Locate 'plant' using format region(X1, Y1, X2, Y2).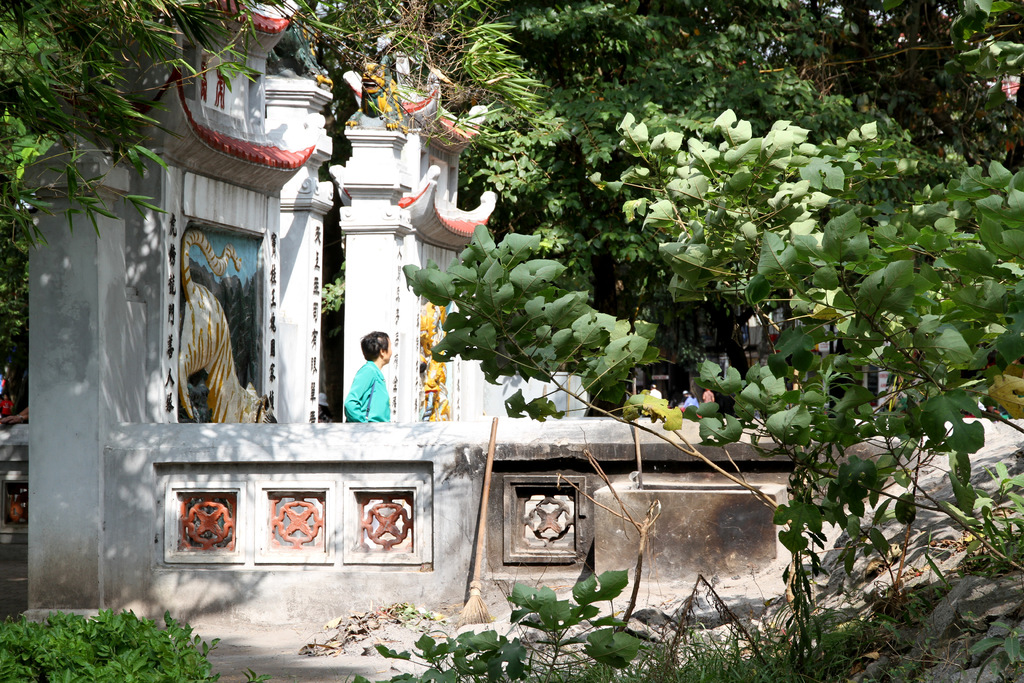
region(636, 566, 820, 682).
